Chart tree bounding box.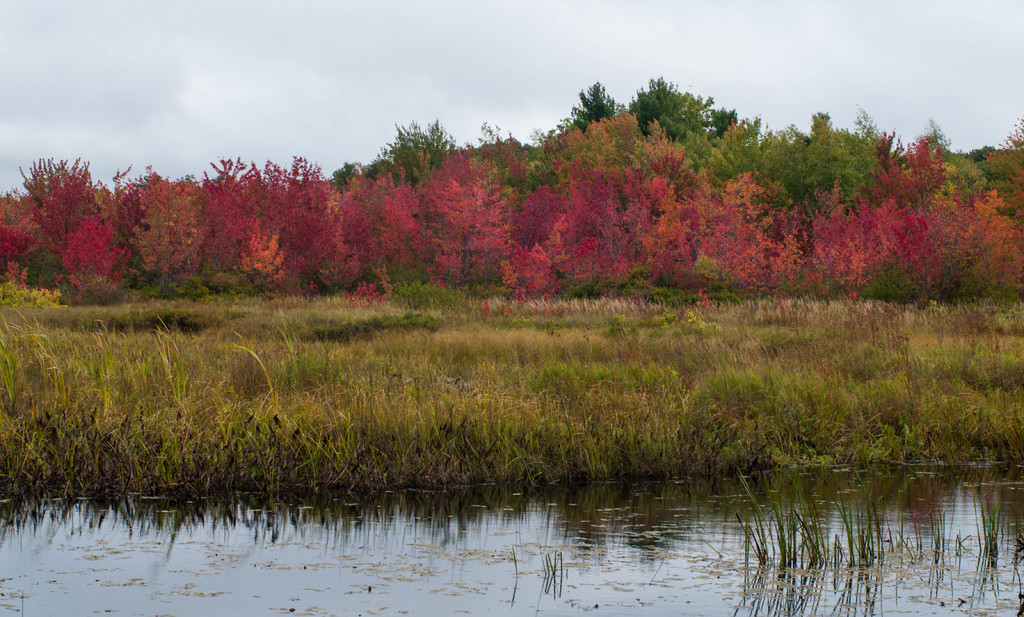
Charted: [x1=342, y1=120, x2=477, y2=270].
